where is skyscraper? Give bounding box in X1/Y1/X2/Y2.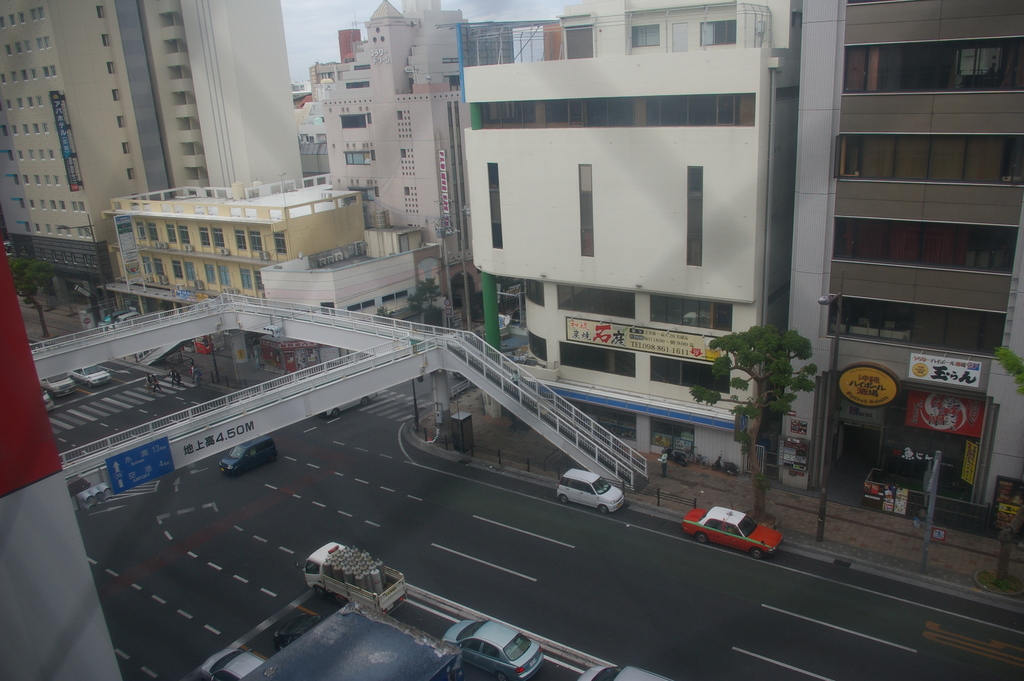
0/0/305/310.
